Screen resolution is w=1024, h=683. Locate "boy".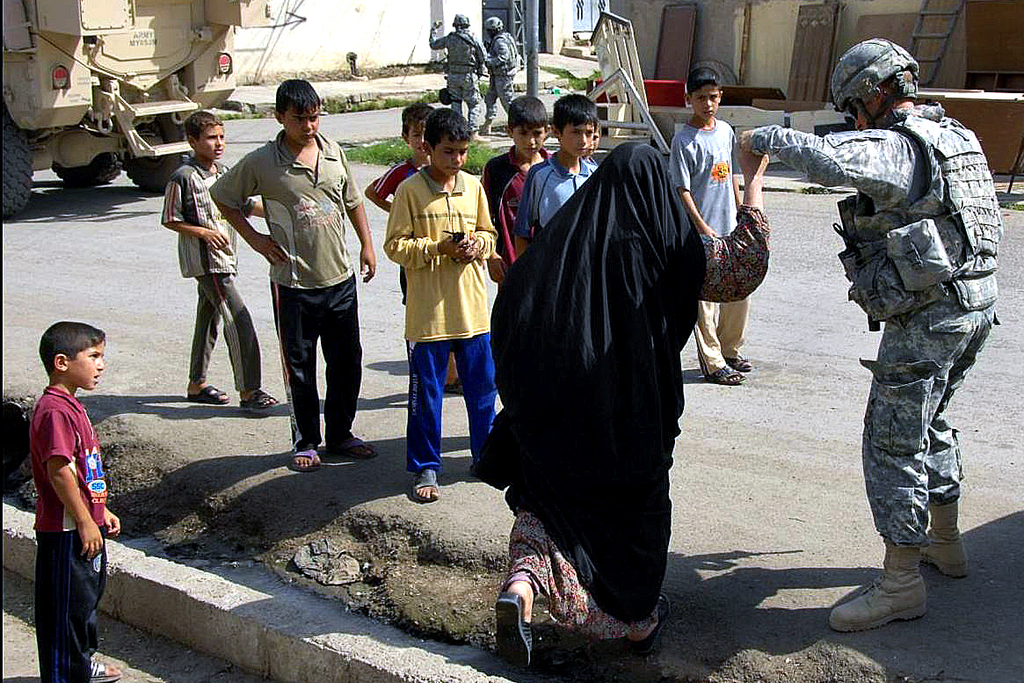
detection(515, 84, 630, 249).
